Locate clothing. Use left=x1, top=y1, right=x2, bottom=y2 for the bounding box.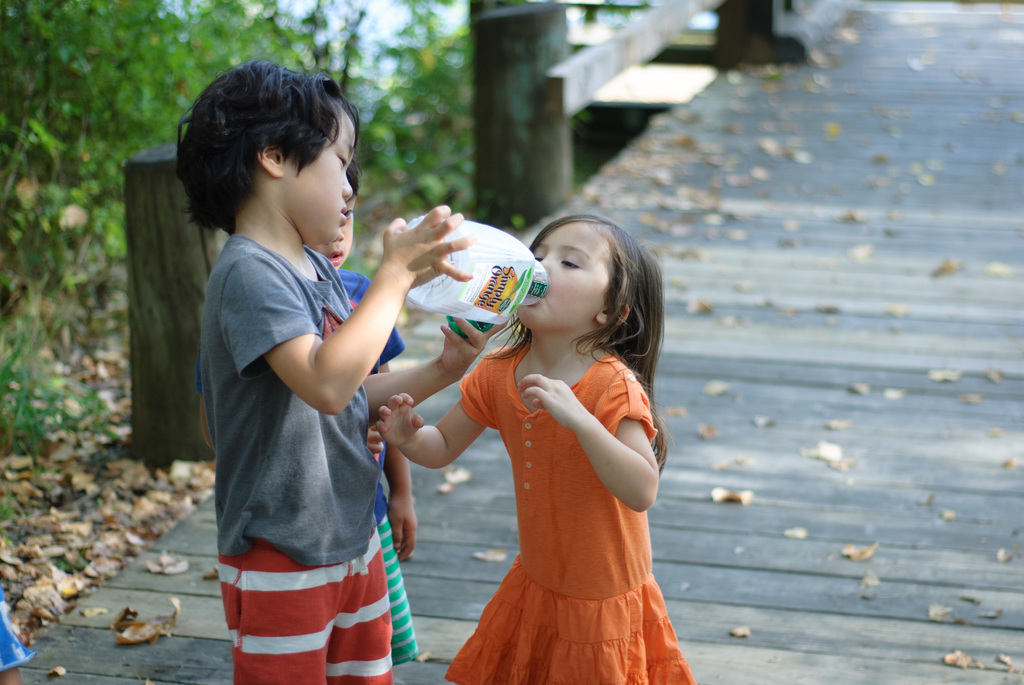
left=436, top=280, right=682, bottom=625.
